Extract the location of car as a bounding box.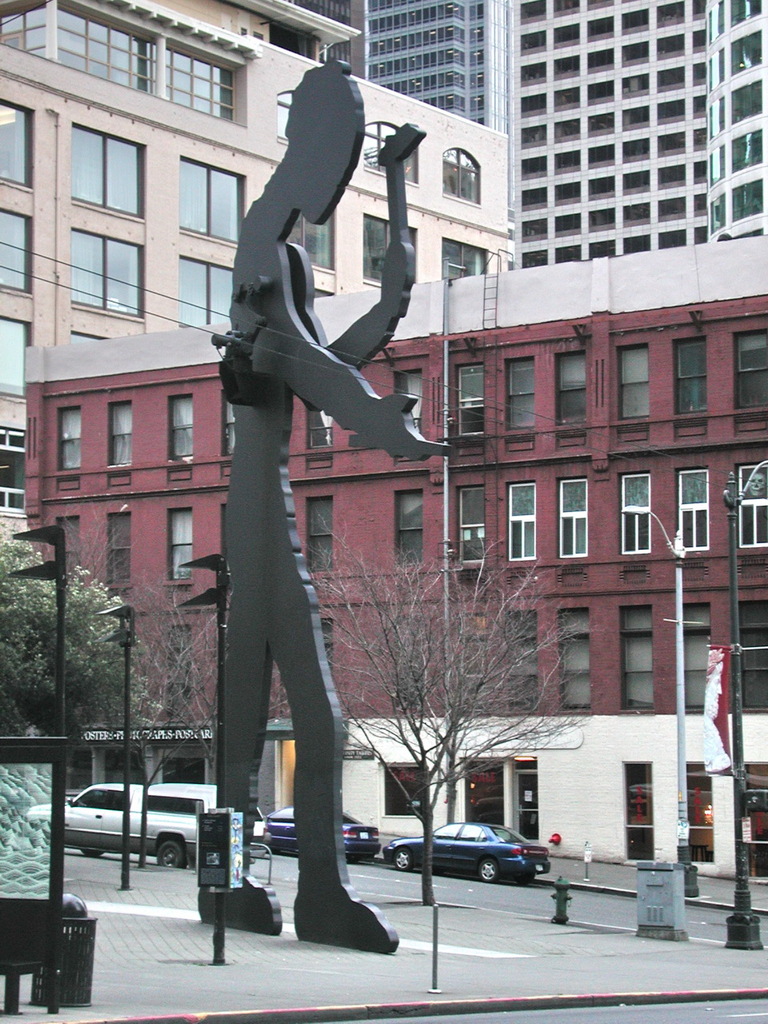
bbox=(380, 821, 549, 879).
